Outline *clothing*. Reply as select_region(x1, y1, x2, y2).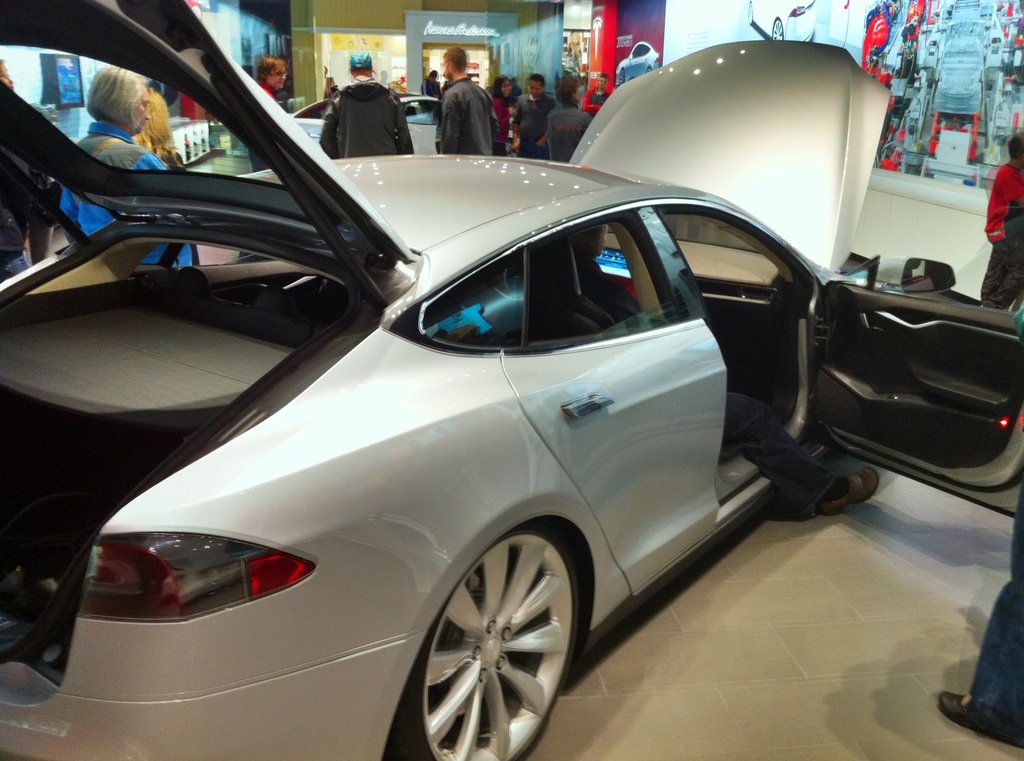
select_region(568, 254, 841, 522).
